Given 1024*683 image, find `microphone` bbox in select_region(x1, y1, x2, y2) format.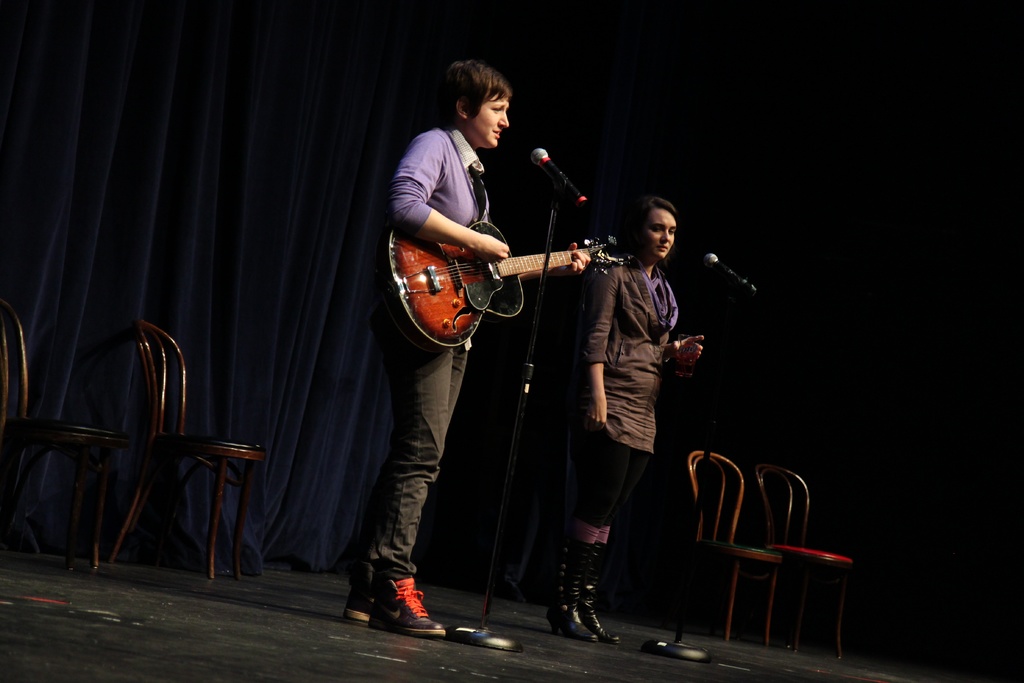
select_region(705, 253, 761, 293).
